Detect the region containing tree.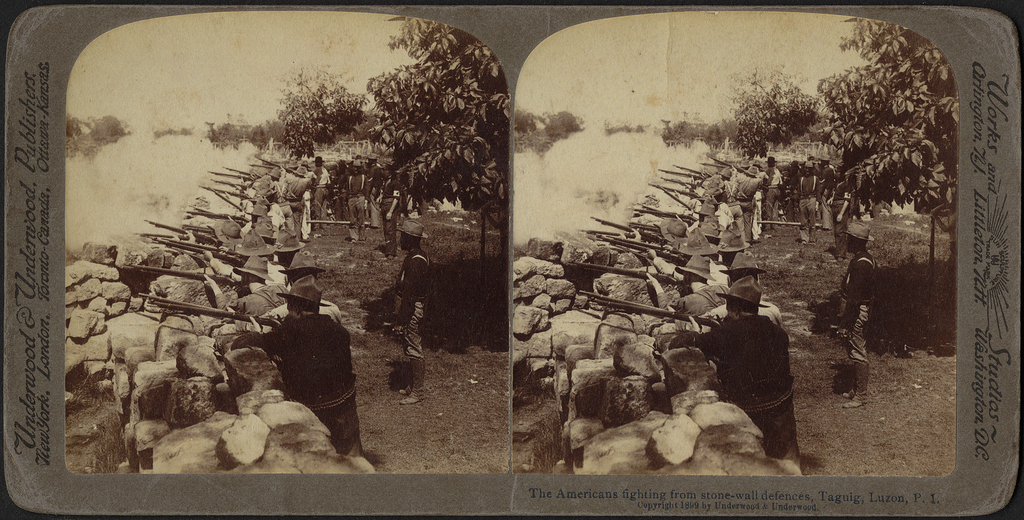
bbox=[725, 68, 826, 158].
